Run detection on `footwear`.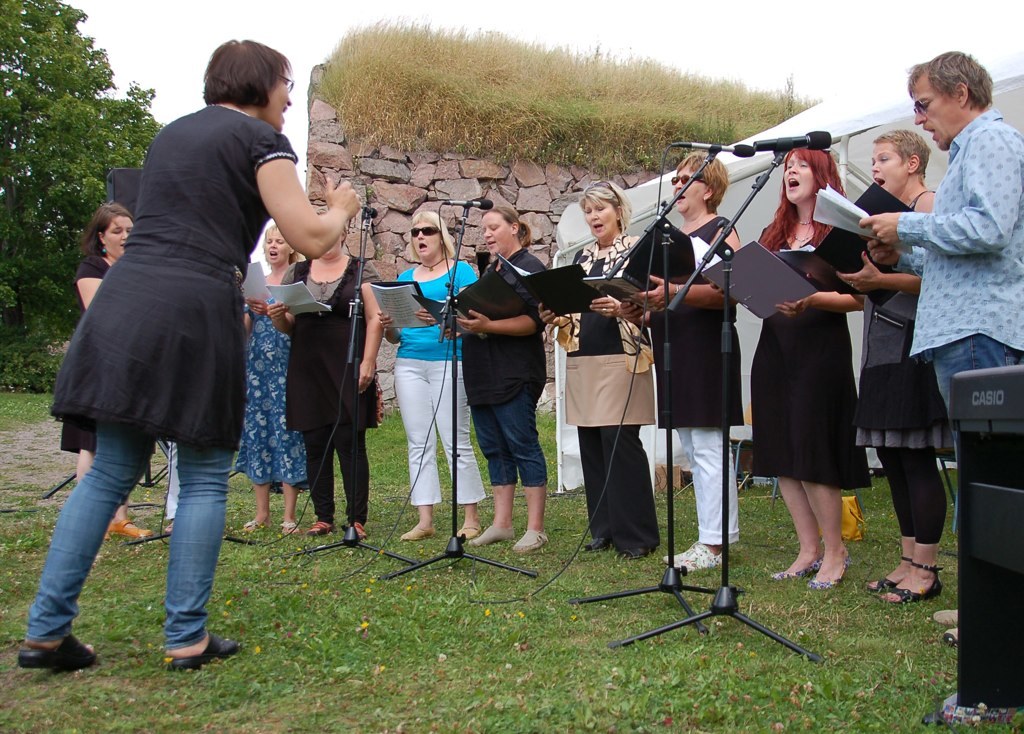
Result: <region>667, 543, 699, 565</region>.
